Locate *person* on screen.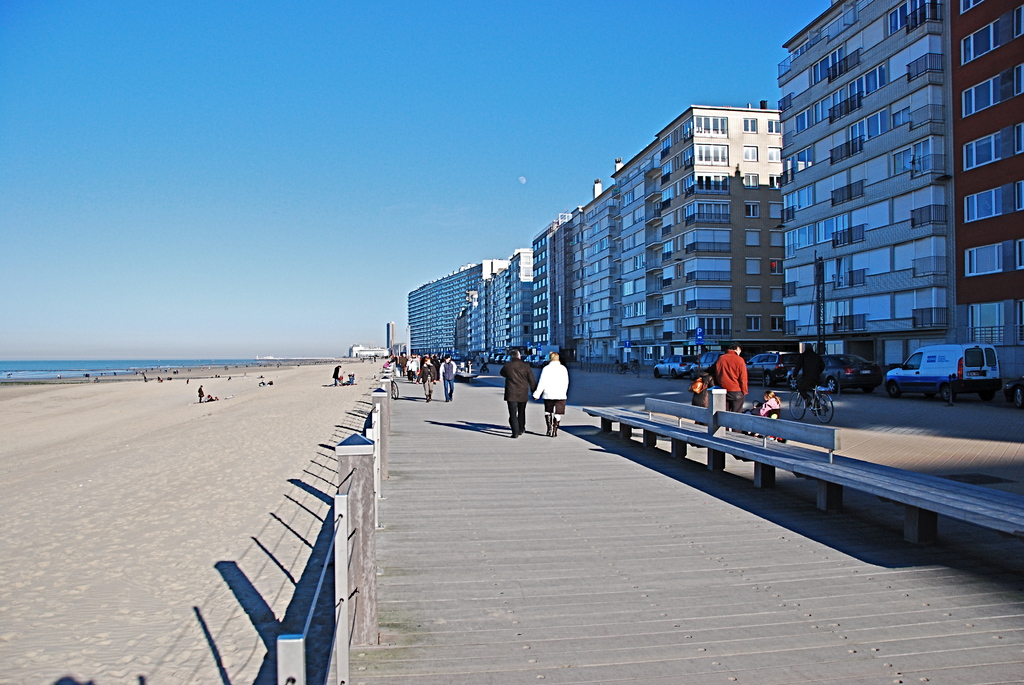
On screen at Rect(420, 359, 436, 404).
